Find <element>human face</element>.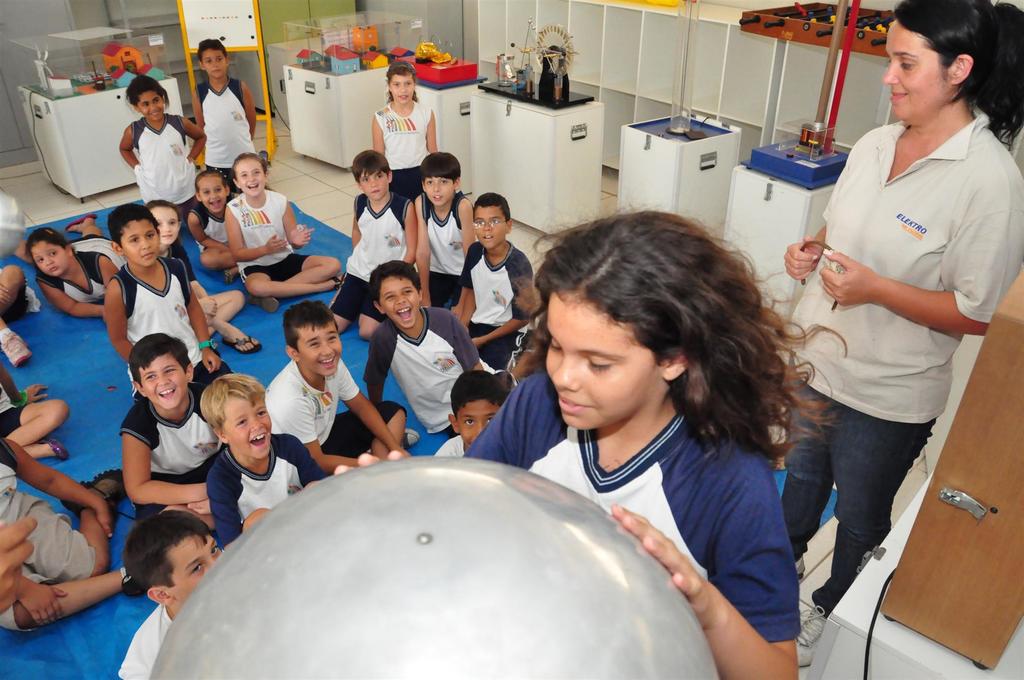
box=[149, 207, 178, 245].
